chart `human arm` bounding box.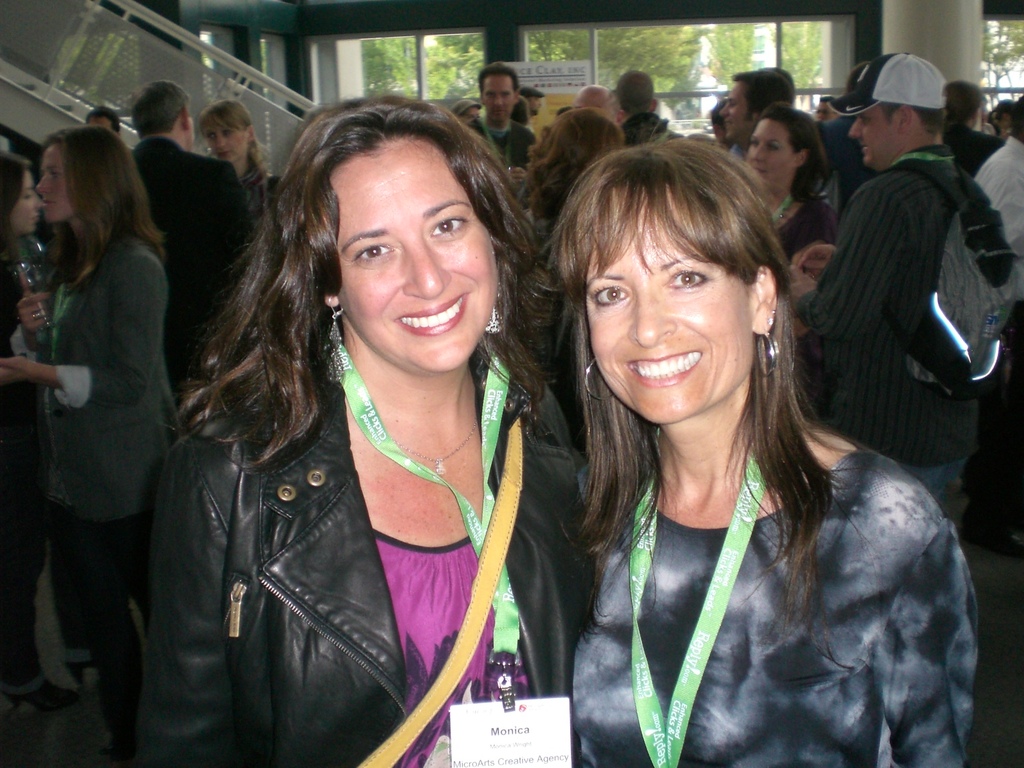
Charted: {"left": 874, "top": 523, "right": 980, "bottom": 763}.
